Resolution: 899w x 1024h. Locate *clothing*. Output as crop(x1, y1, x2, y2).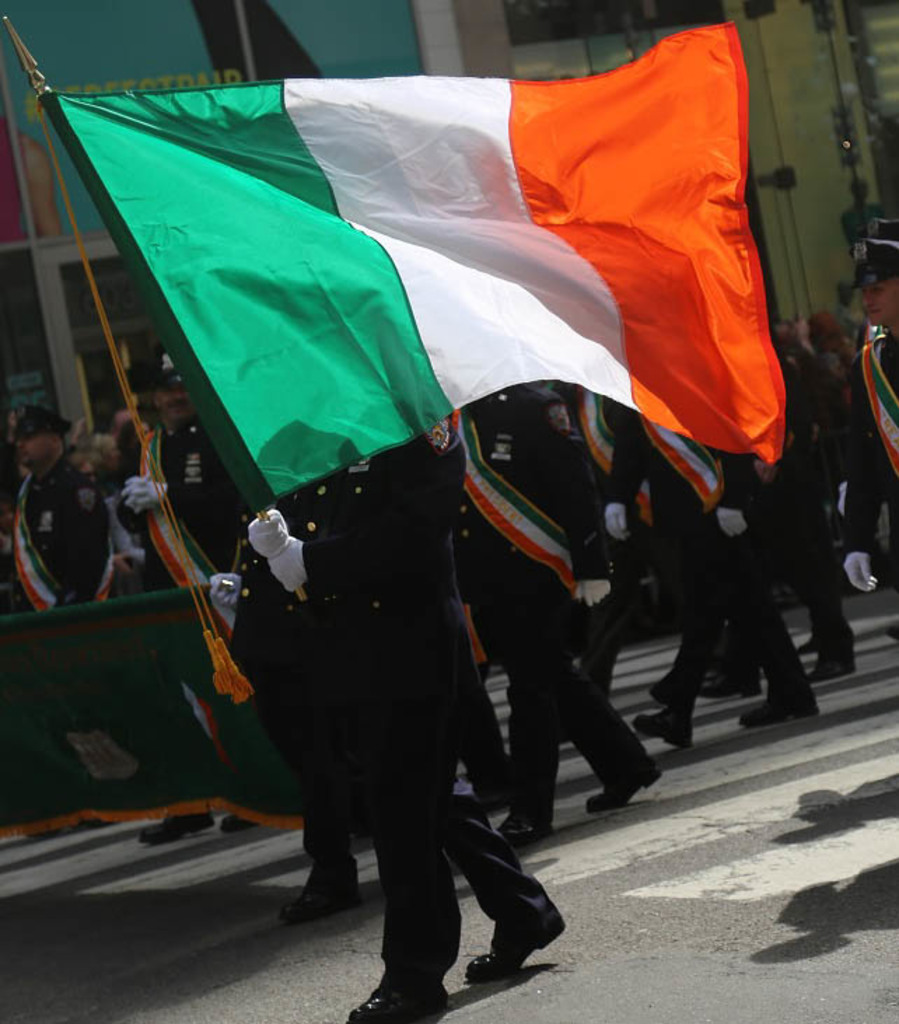
crop(0, 457, 111, 609).
